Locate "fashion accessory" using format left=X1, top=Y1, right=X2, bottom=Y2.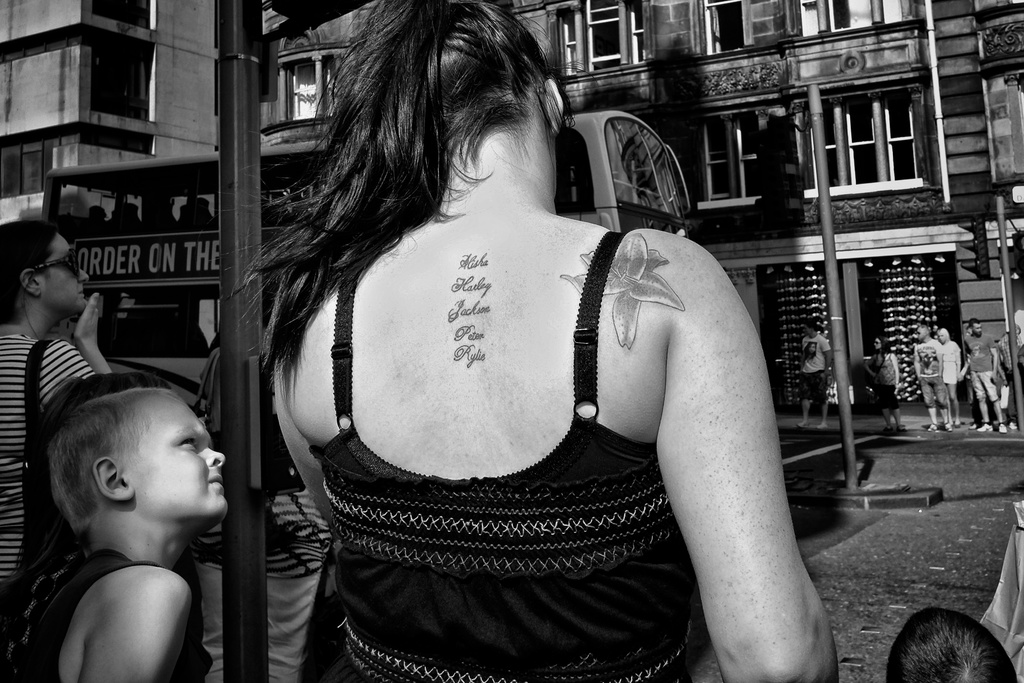
left=32, top=244, right=77, bottom=276.
